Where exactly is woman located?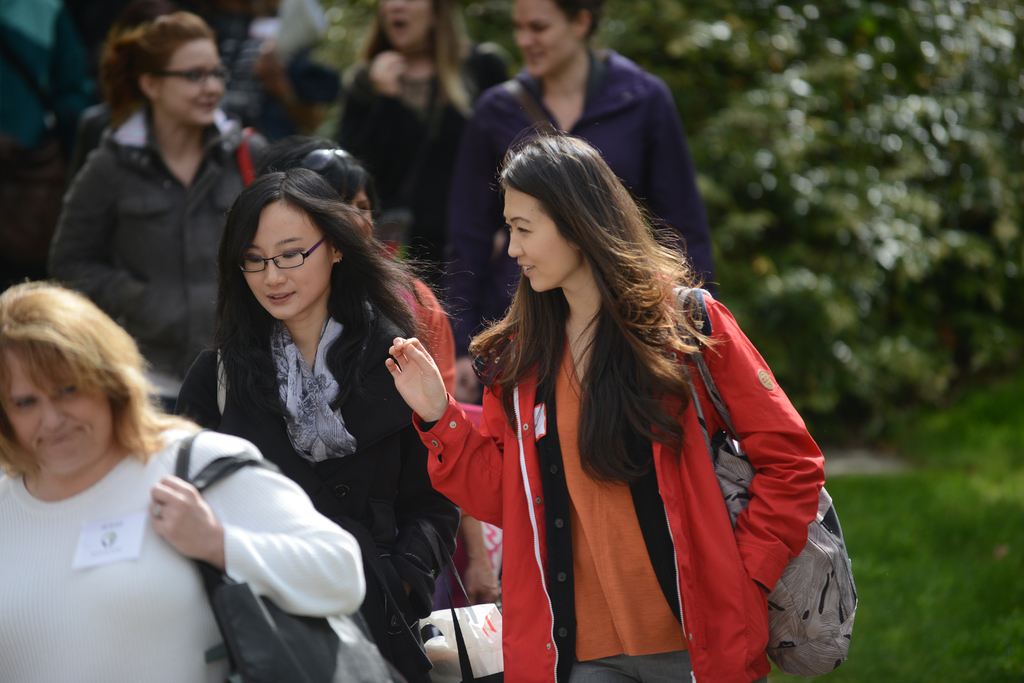
Its bounding box is x1=276 y1=139 x2=497 y2=616.
